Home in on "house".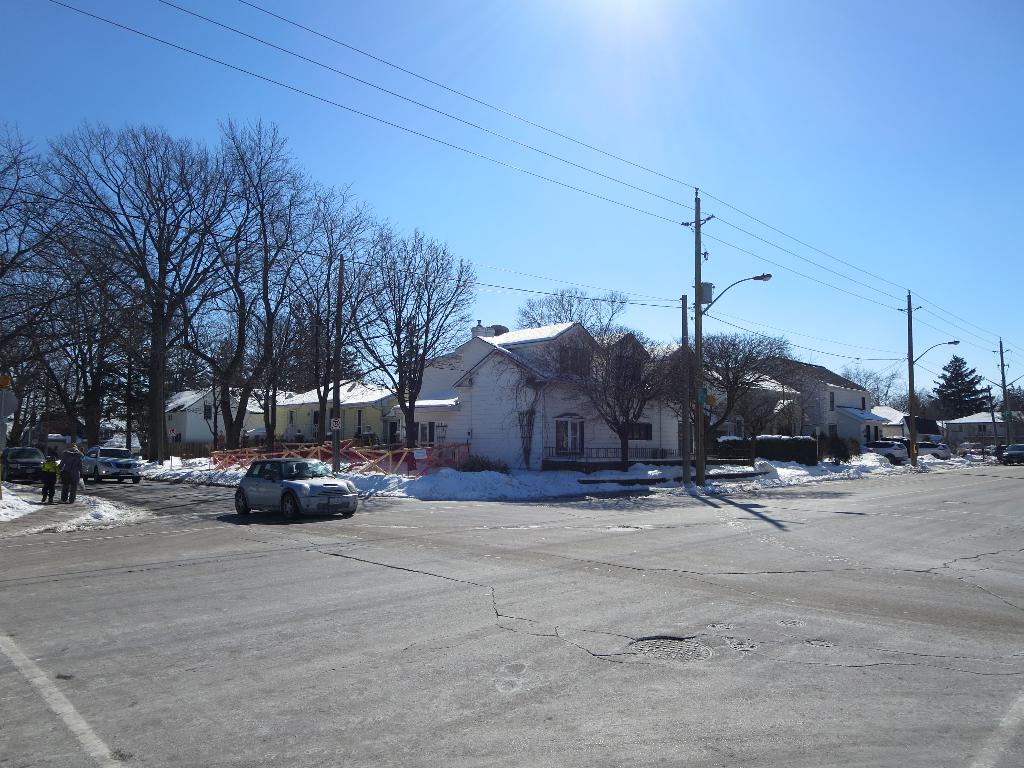
Homed in at detection(415, 300, 666, 476).
